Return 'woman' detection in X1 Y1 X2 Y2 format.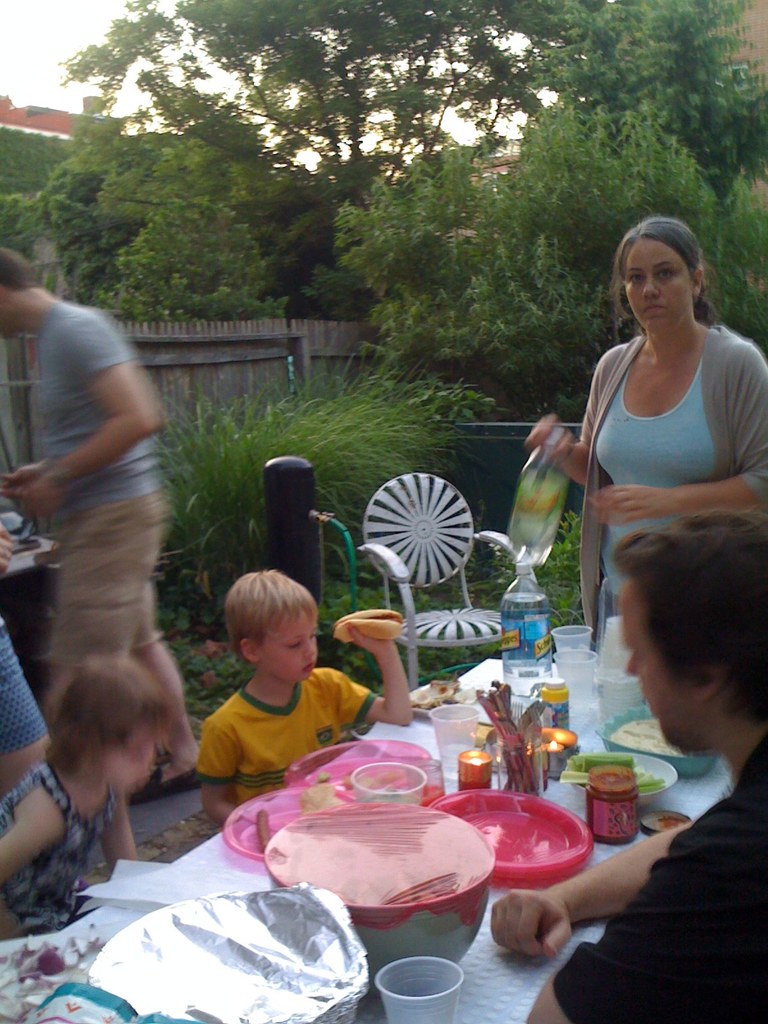
531 221 767 635.
